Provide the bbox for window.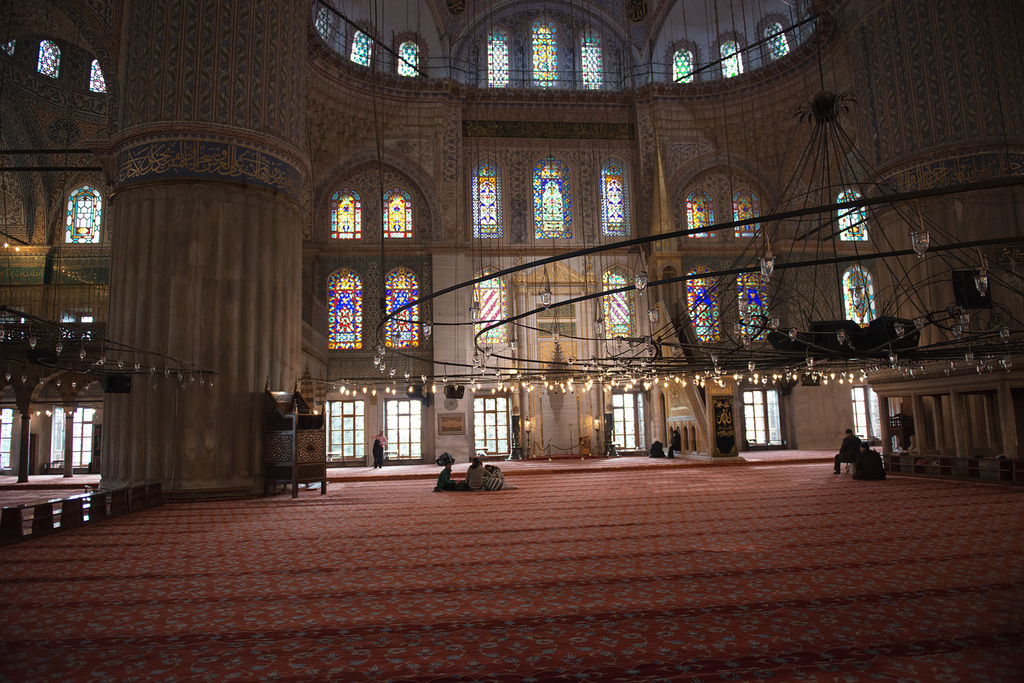
detection(834, 190, 867, 240).
